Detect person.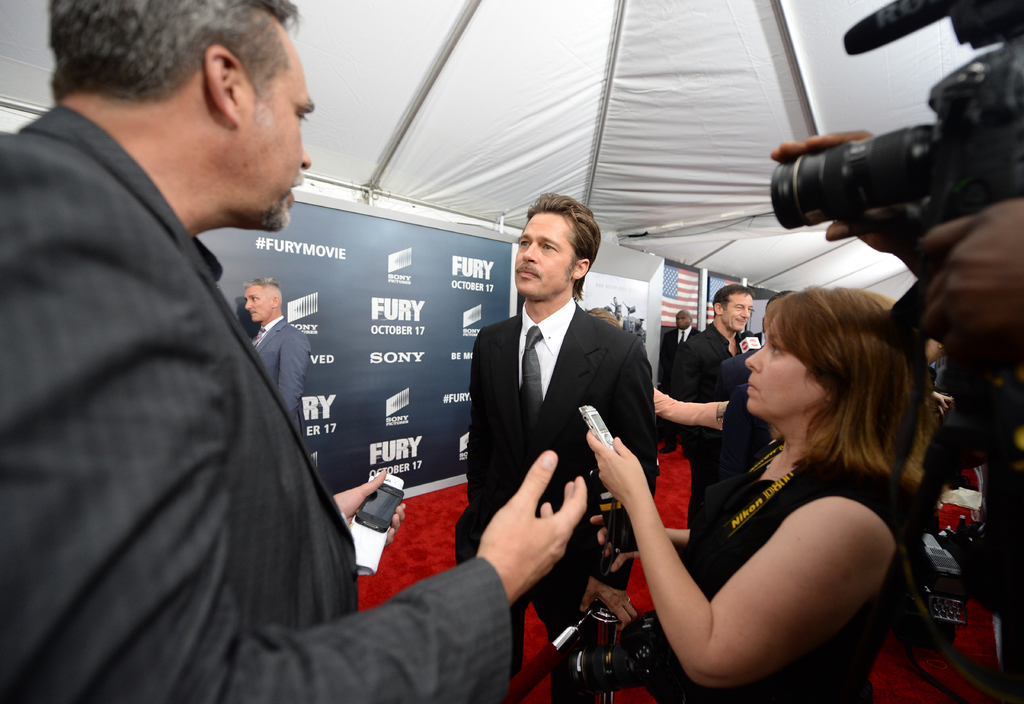
Detected at [242, 277, 309, 431].
